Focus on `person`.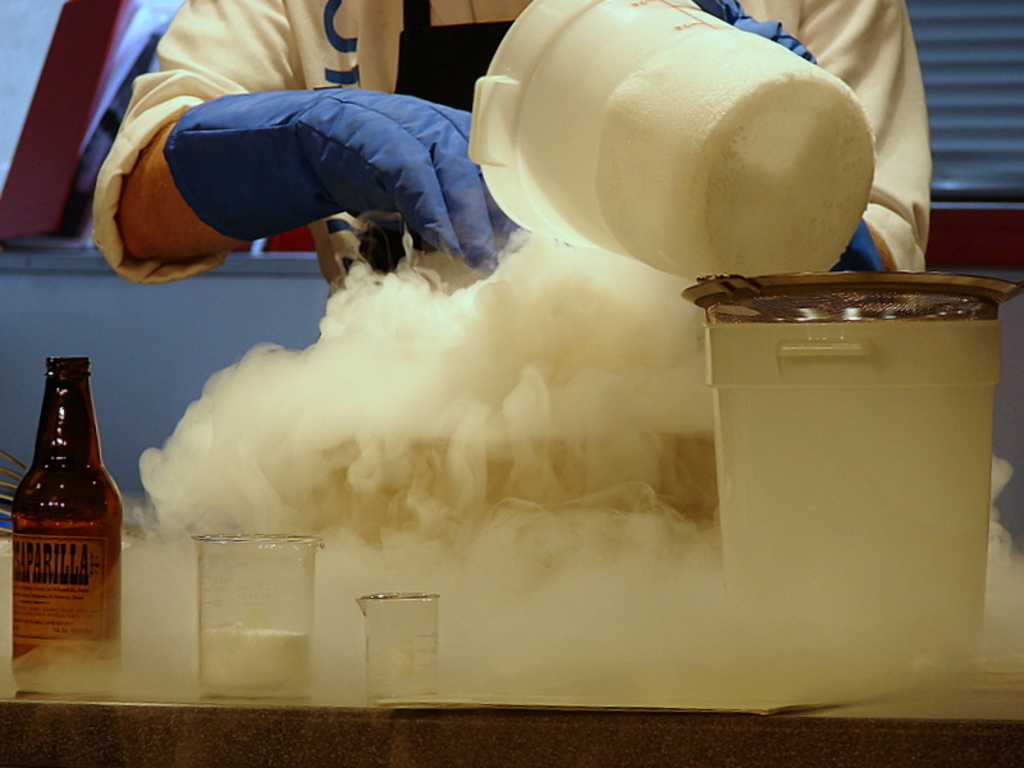
Focused at (x1=88, y1=0, x2=929, y2=298).
